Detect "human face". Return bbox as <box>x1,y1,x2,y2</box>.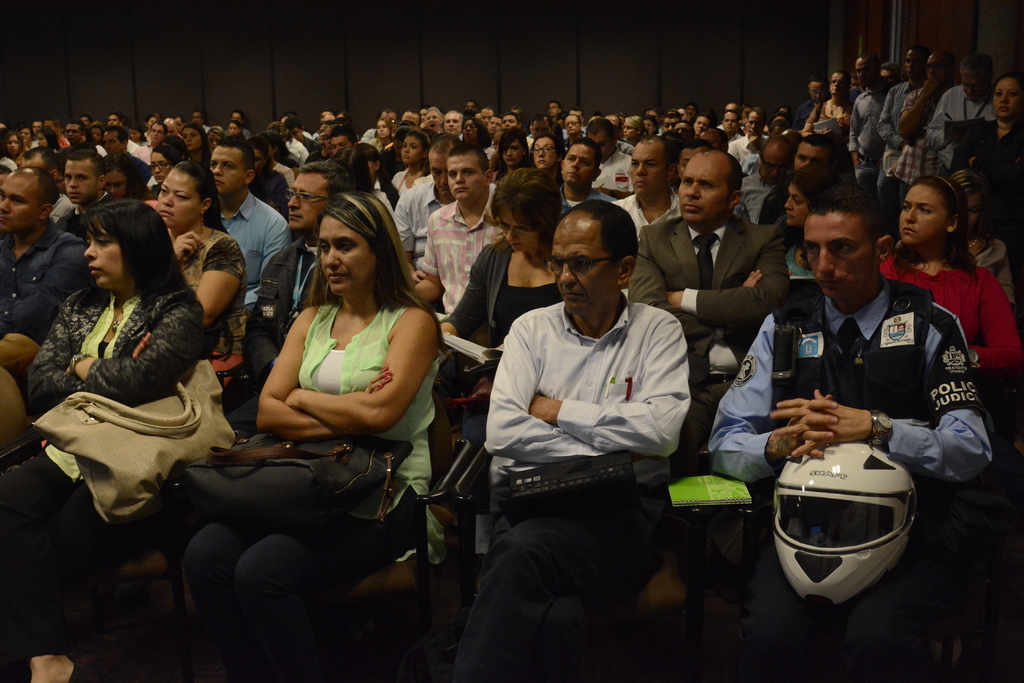
<box>317,211,374,294</box>.
